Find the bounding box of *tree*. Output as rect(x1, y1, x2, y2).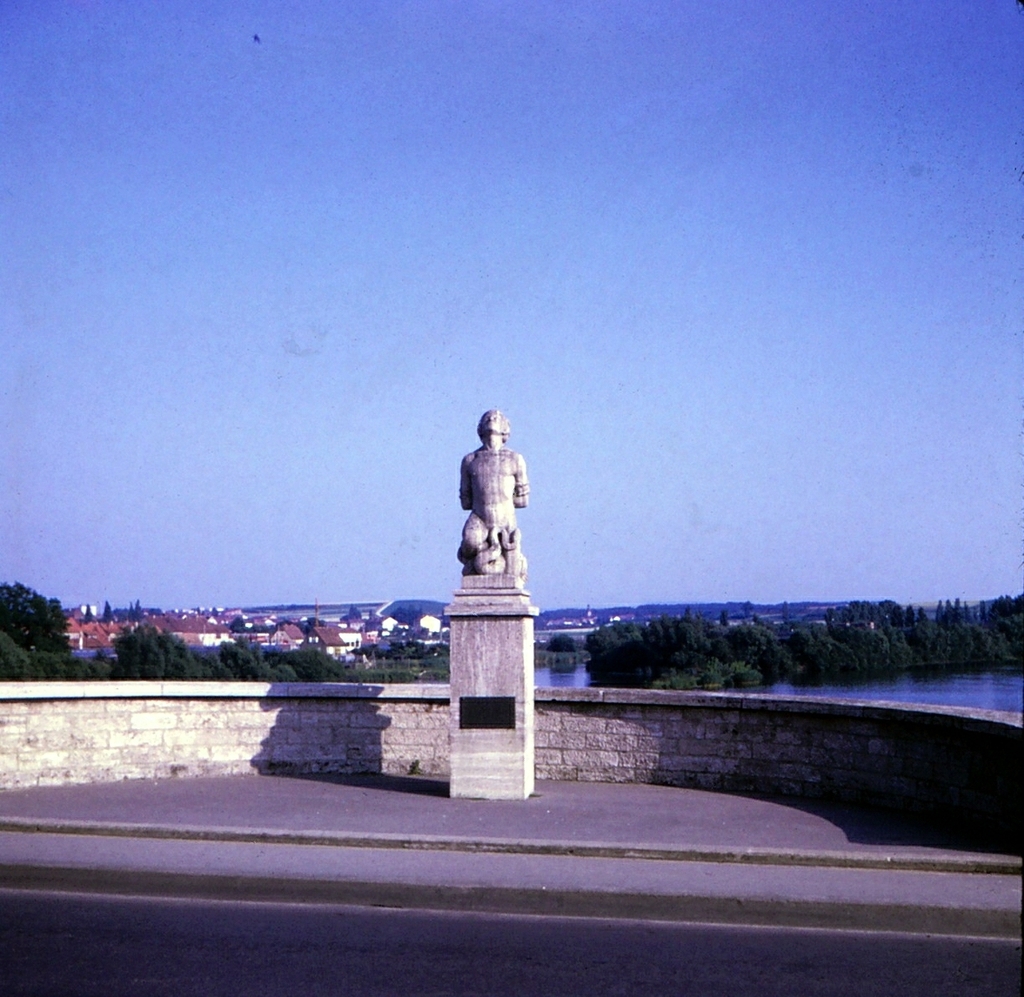
rect(80, 605, 95, 624).
